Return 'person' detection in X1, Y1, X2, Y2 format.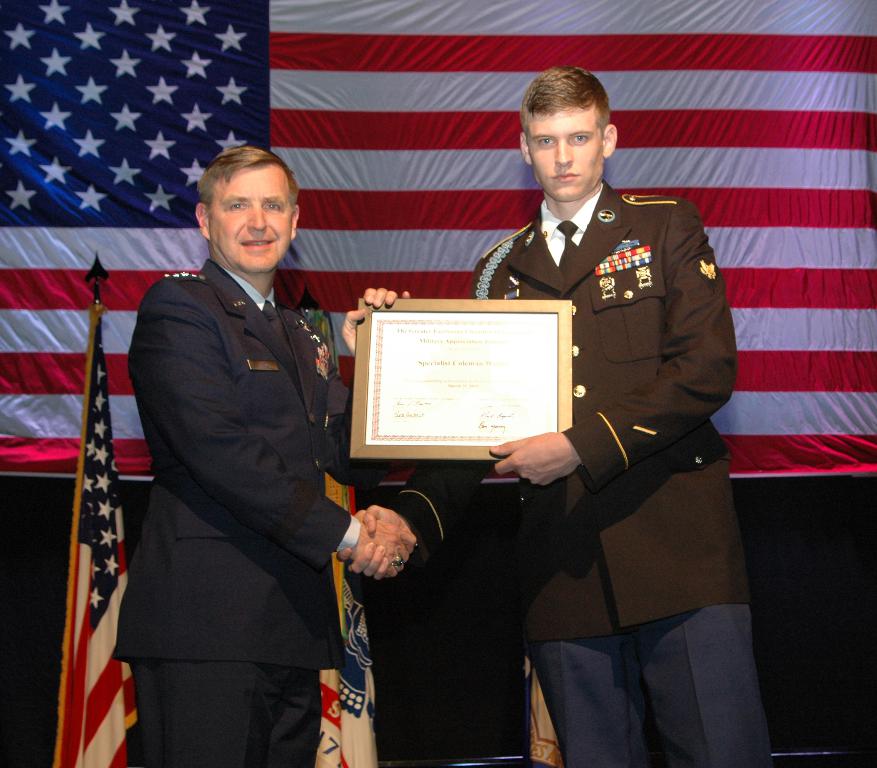
118, 133, 417, 767.
